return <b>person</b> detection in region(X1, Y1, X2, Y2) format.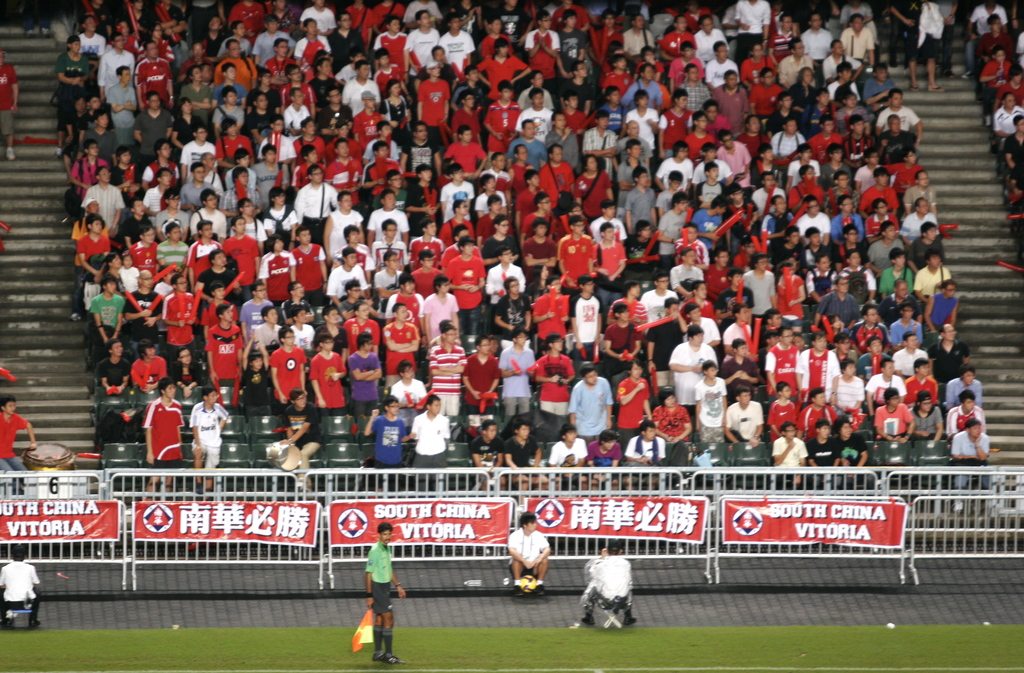
region(953, 420, 993, 485).
